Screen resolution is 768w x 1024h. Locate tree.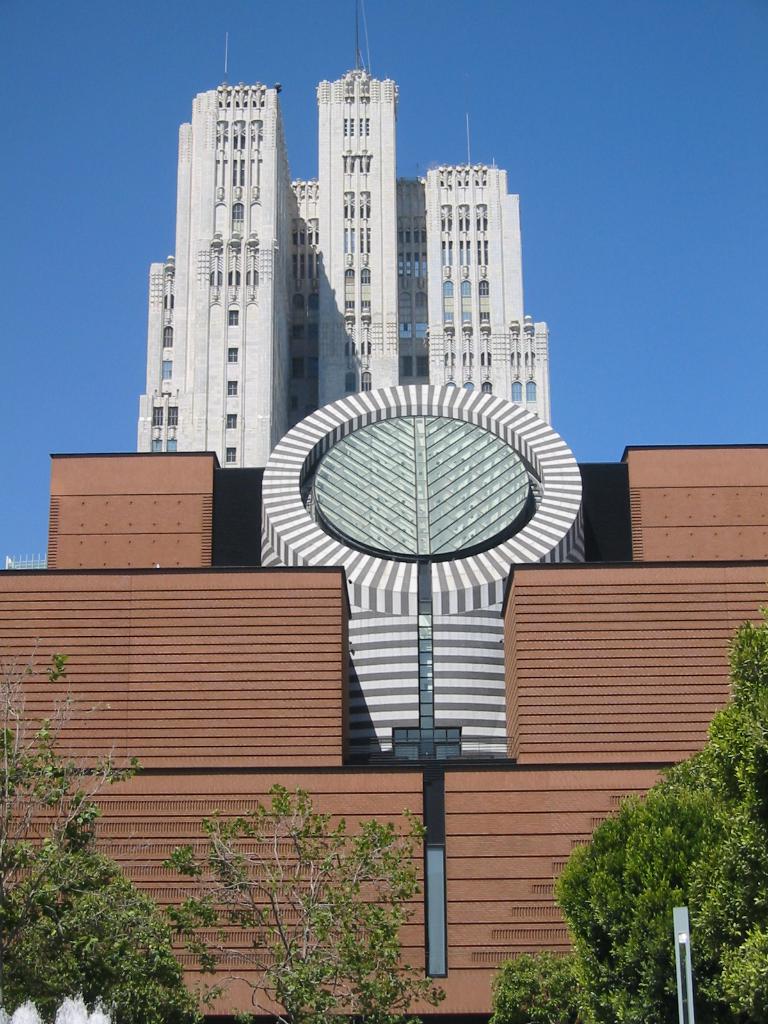
495/605/767/1023.
